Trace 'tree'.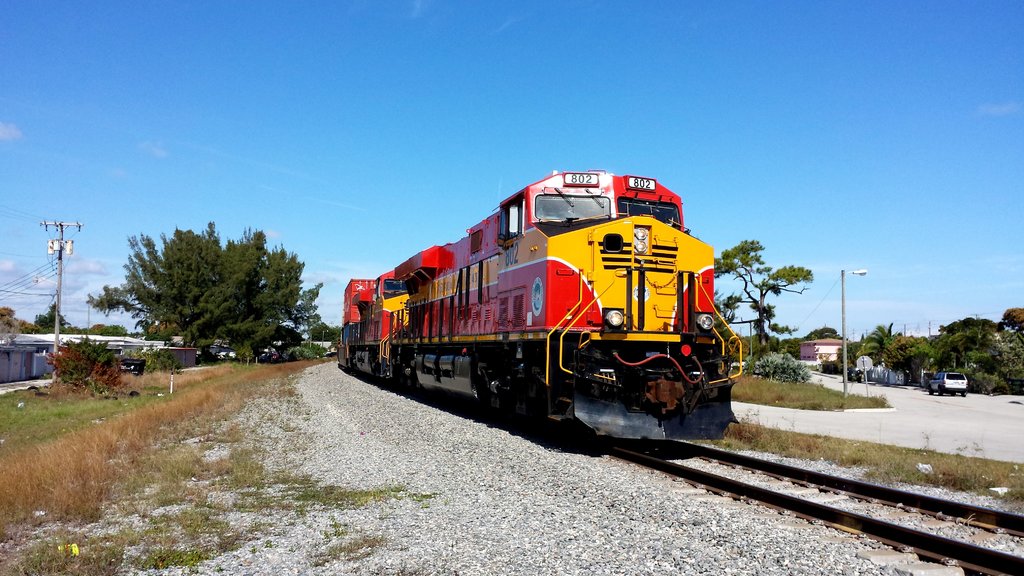
Traced to crop(858, 319, 906, 374).
